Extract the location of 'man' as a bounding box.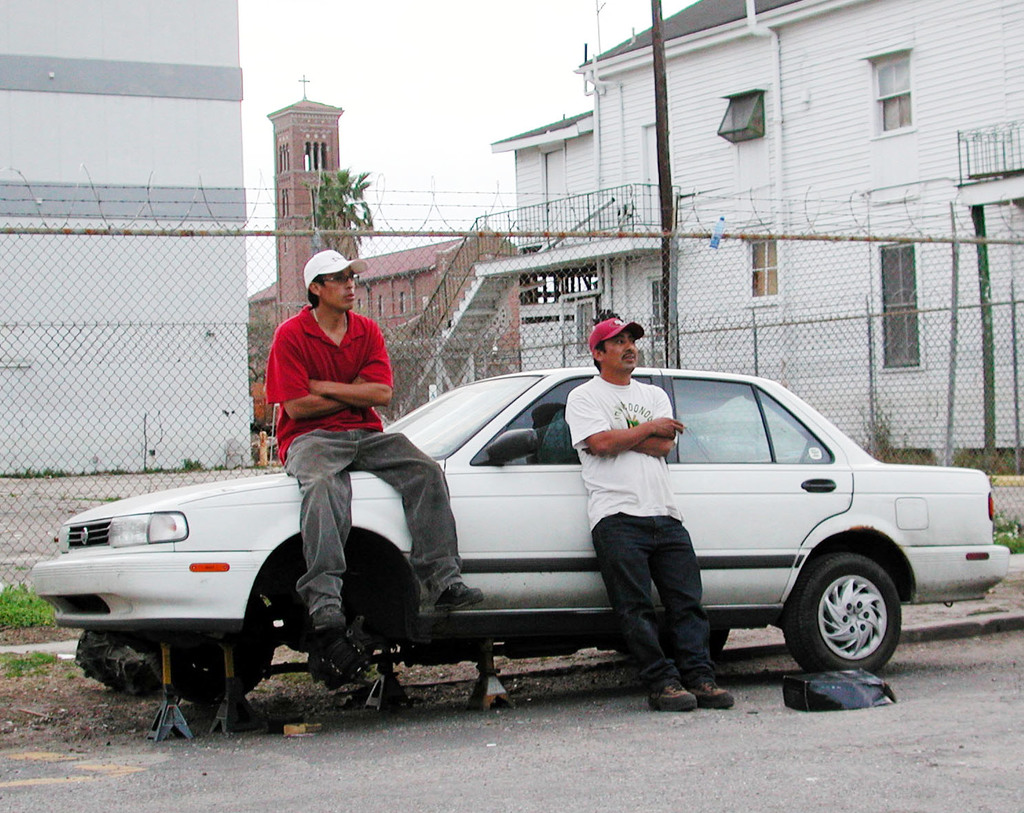
560 312 733 710.
